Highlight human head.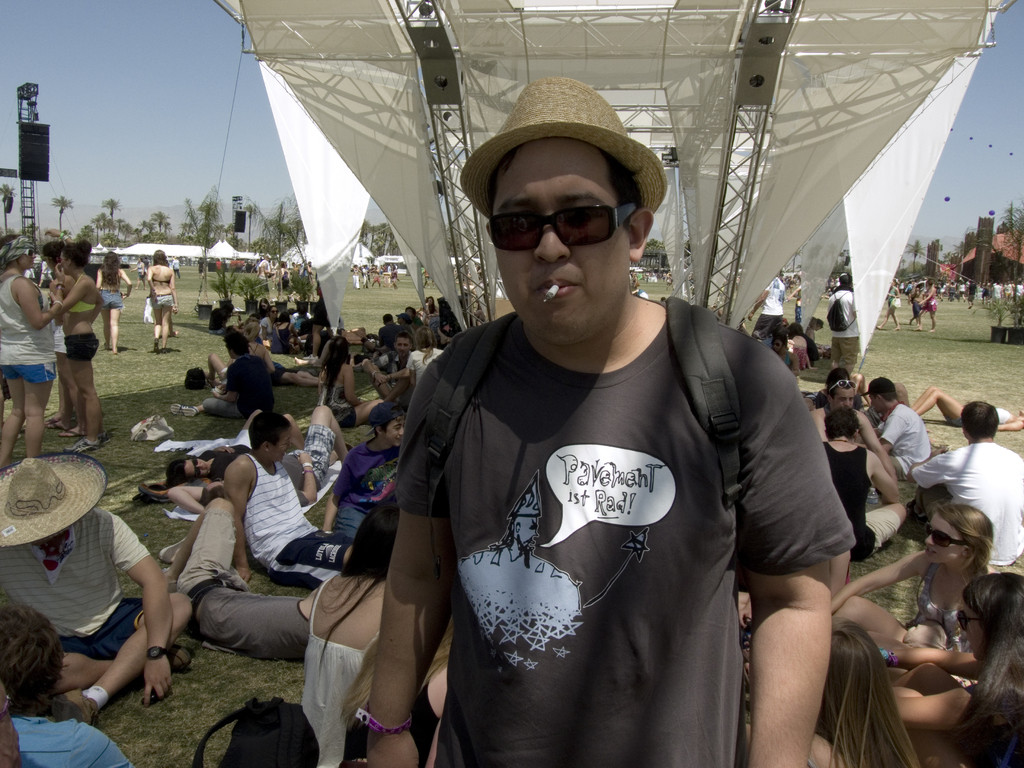
Highlighted region: (x1=868, y1=373, x2=896, y2=415).
